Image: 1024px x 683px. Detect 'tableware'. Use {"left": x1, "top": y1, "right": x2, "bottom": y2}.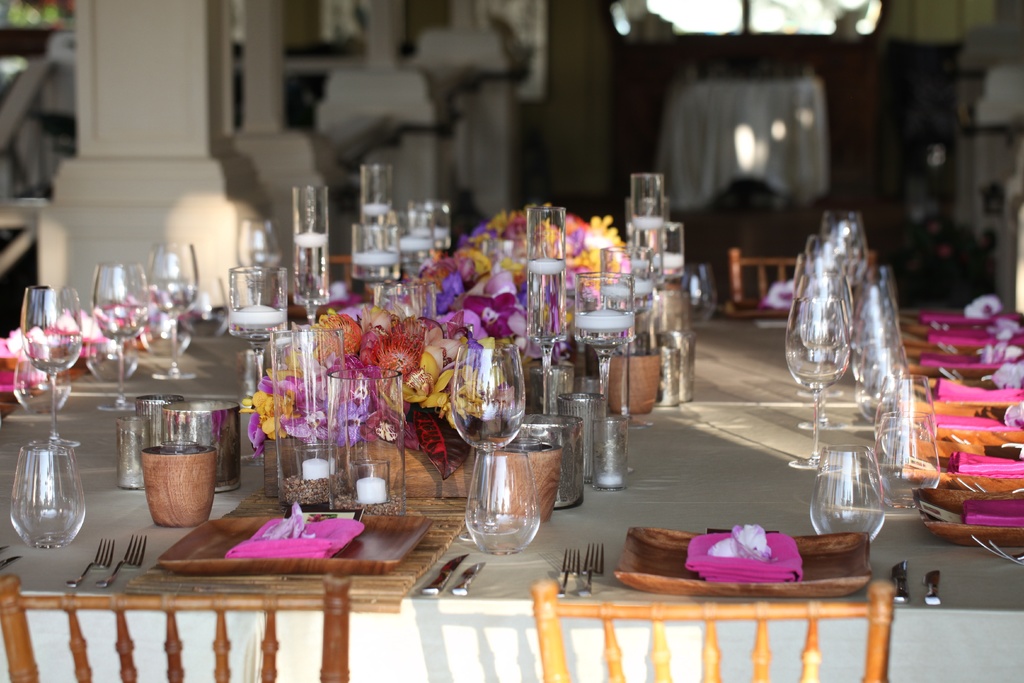
{"left": 902, "top": 432, "right": 1023, "bottom": 489}.
